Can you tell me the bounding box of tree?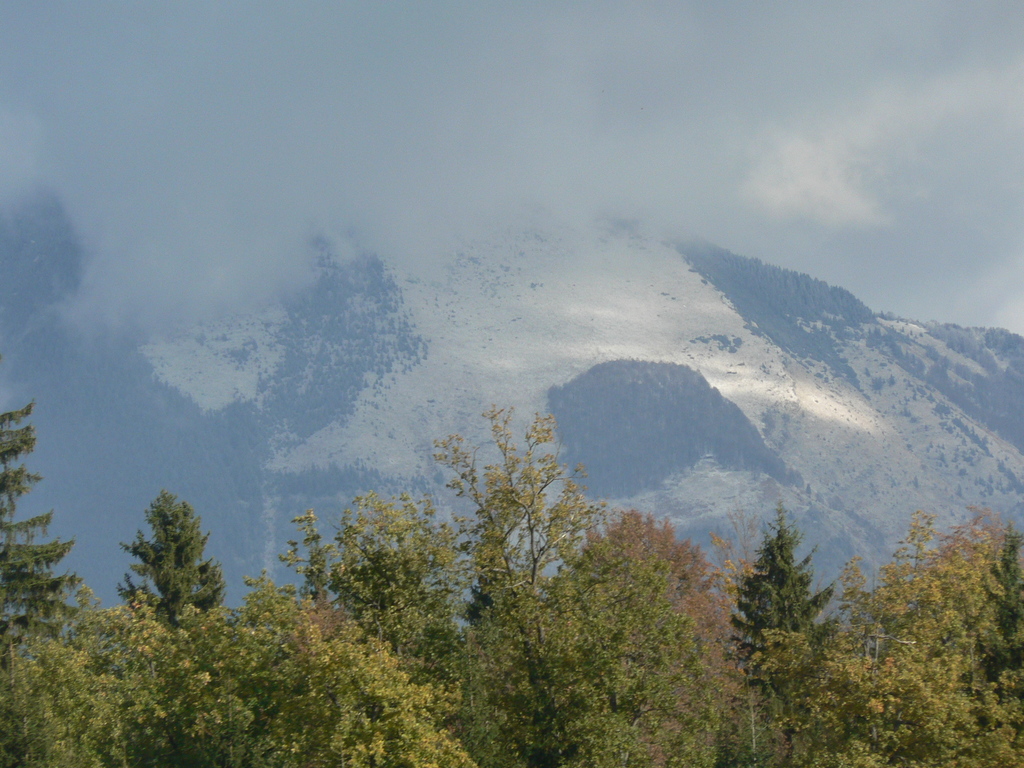
{"left": 918, "top": 494, "right": 1004, "bottom": 700}.
